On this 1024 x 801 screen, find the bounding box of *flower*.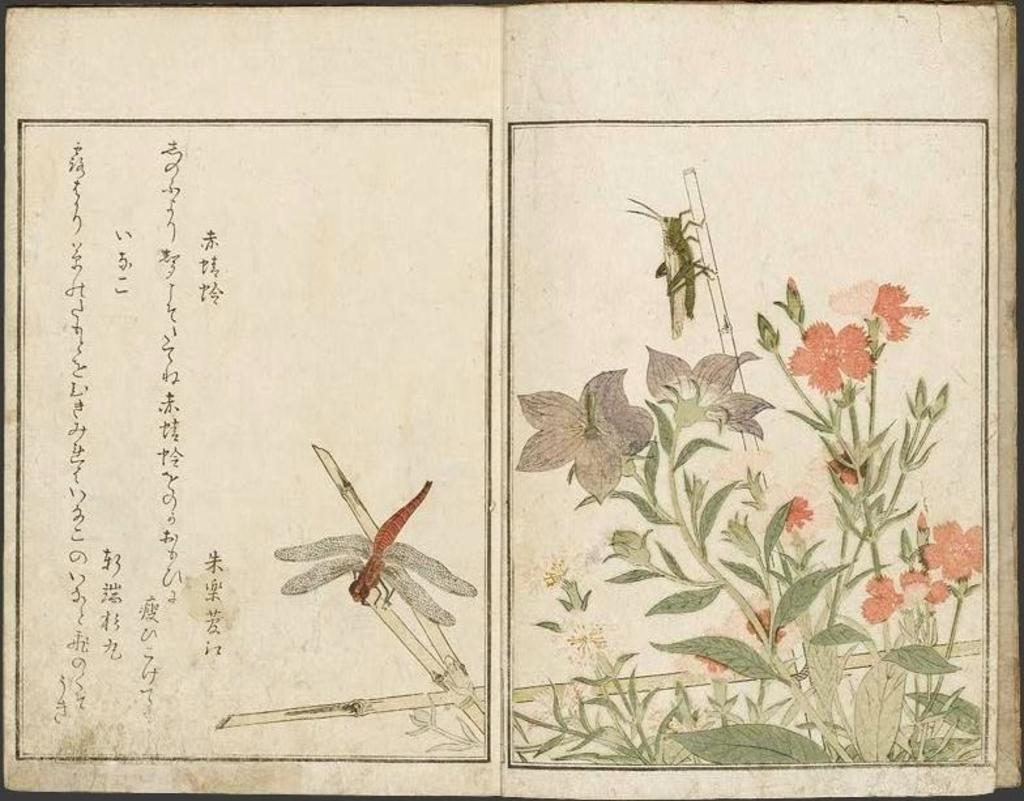
Bounding box: {"left": 824, "top": 277, "right": 921, "bottom": 338}.
